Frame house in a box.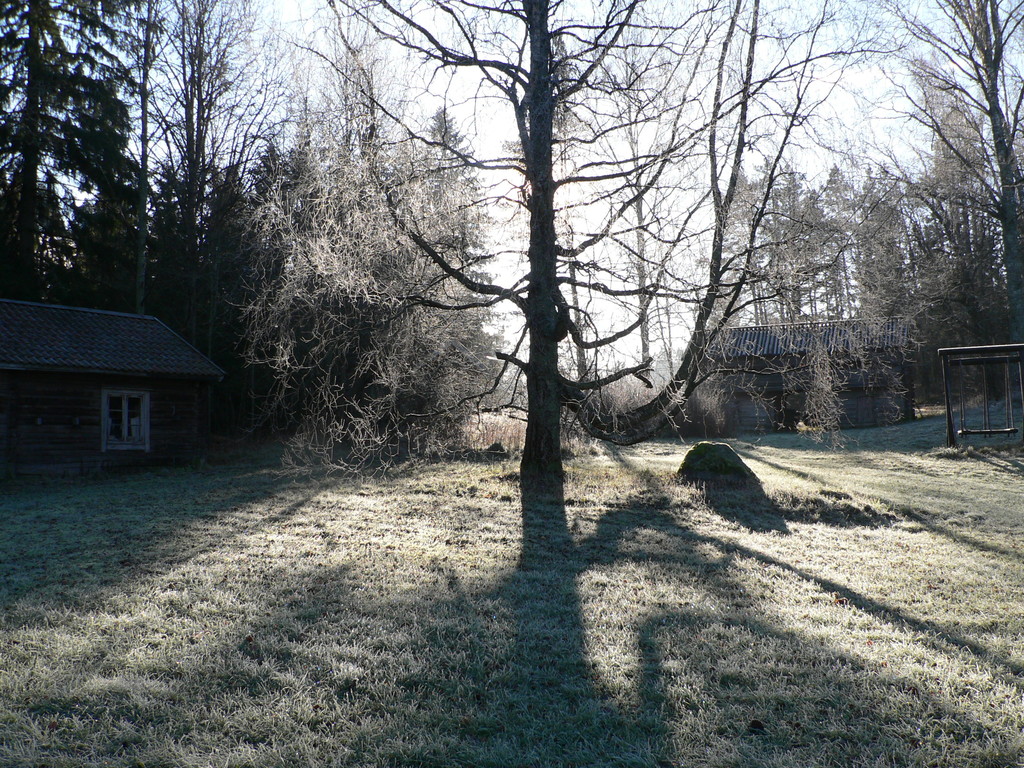
{"left": 13, "top": 278, "right": 226, "bottom": 471}.
